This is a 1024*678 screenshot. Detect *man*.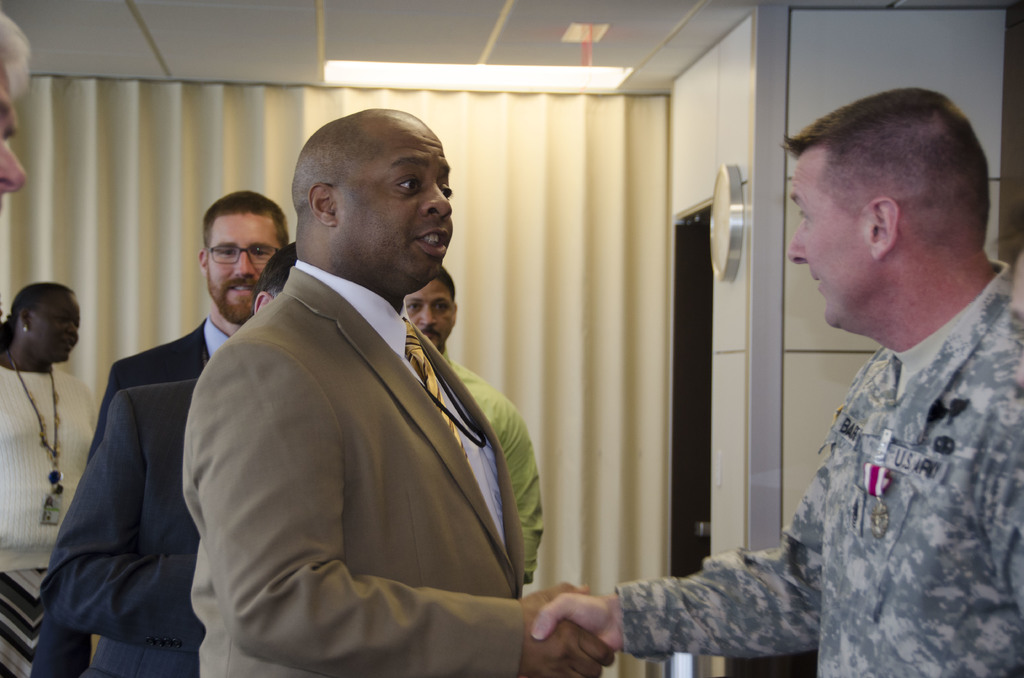
(25, 188, 301, 677).
